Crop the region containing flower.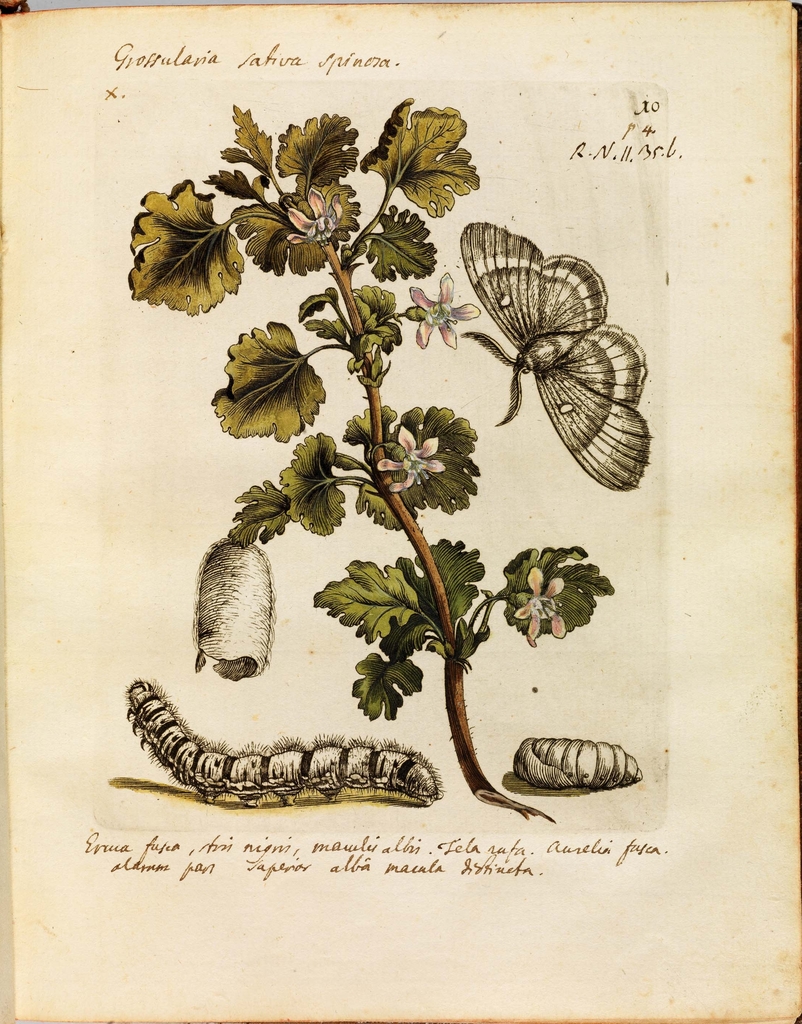
Crop region: 513/570/574/646.
